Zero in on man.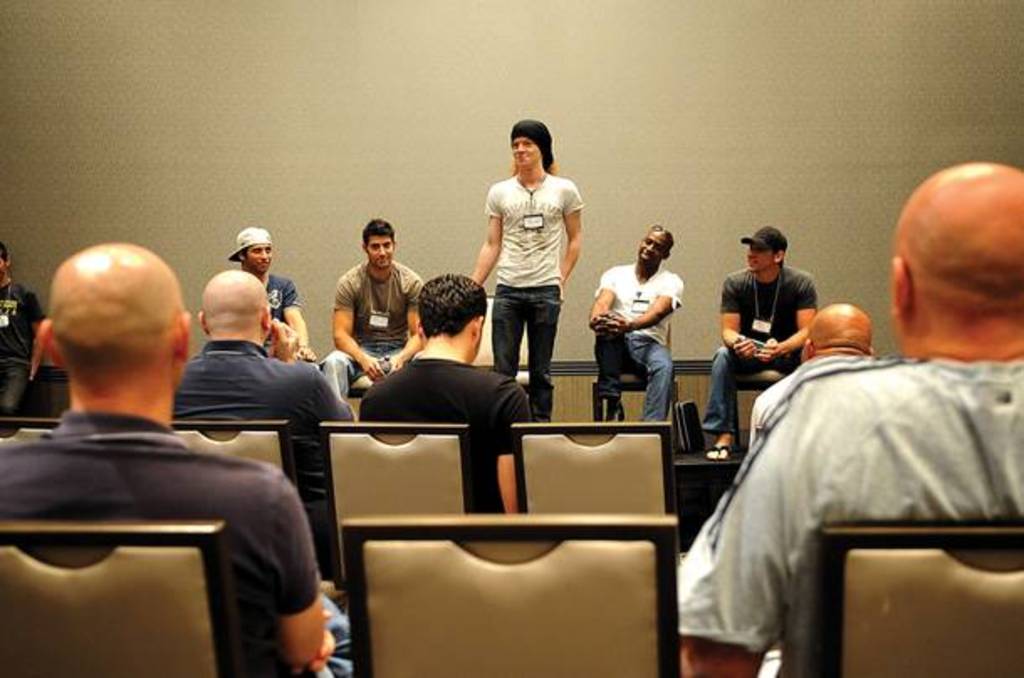
Zeroed in: <bbox>0, 242, 353, 676</bbox>.
